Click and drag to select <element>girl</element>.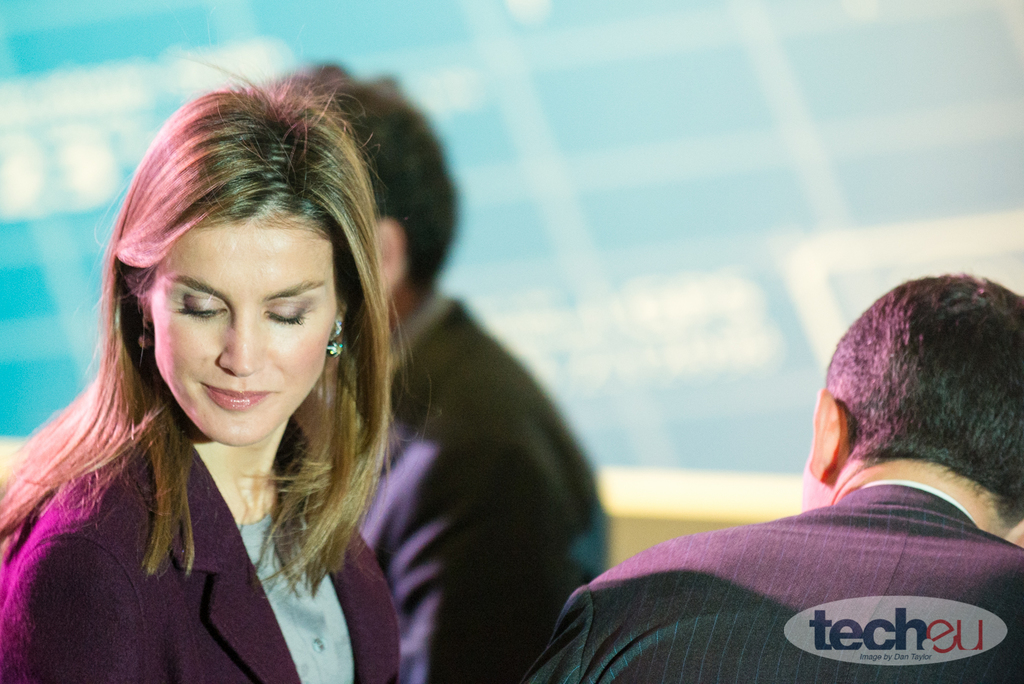
Selection: <box>0,51,435,683</box>.
